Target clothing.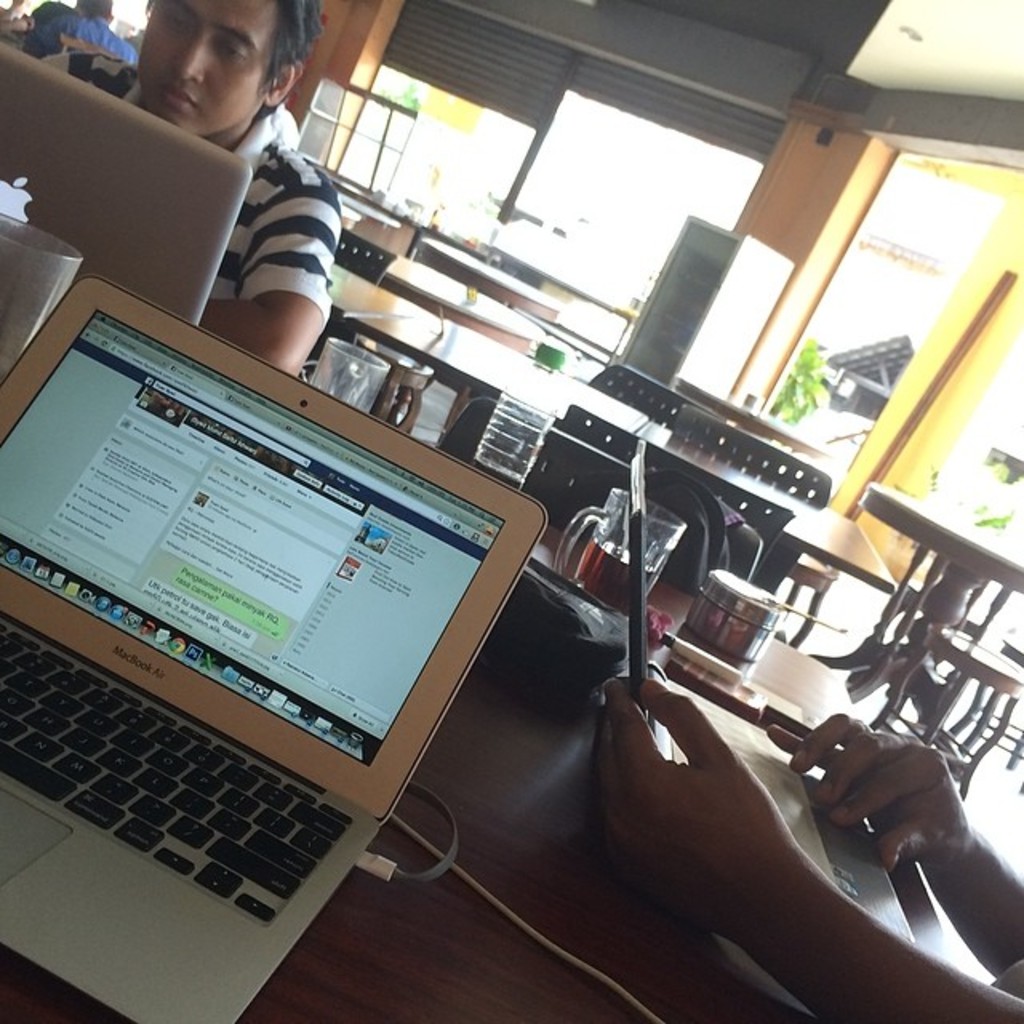
Target region: bbox(22, 69, 346, 310).
